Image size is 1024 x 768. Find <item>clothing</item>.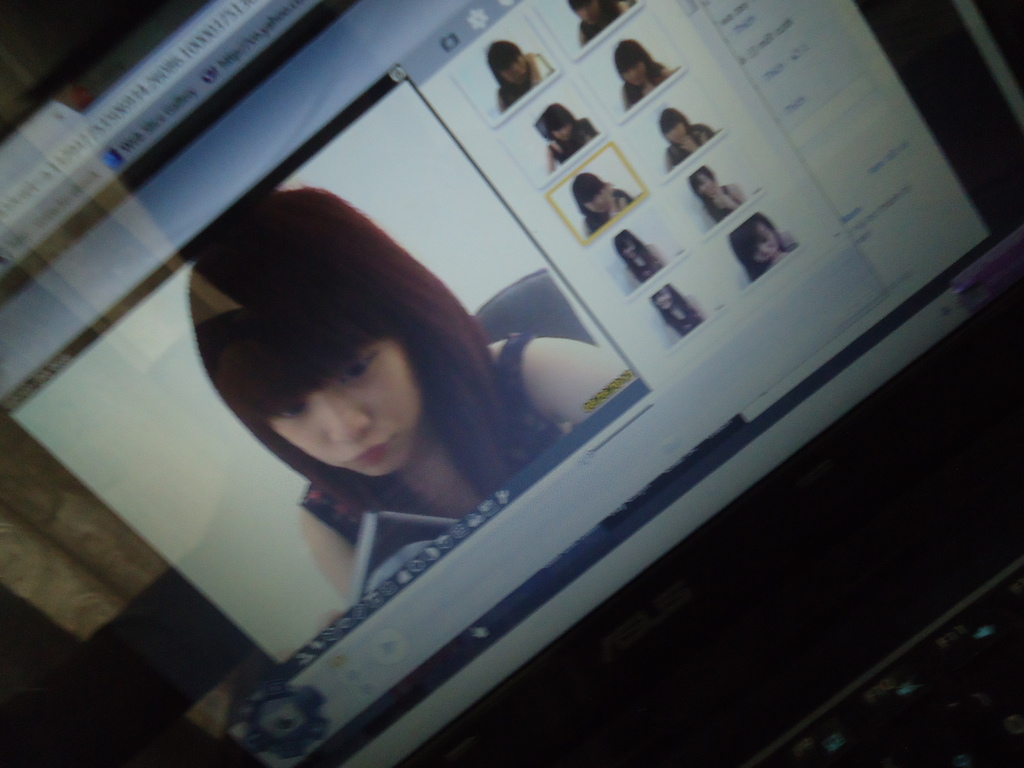
556, 116, 585, 170.
